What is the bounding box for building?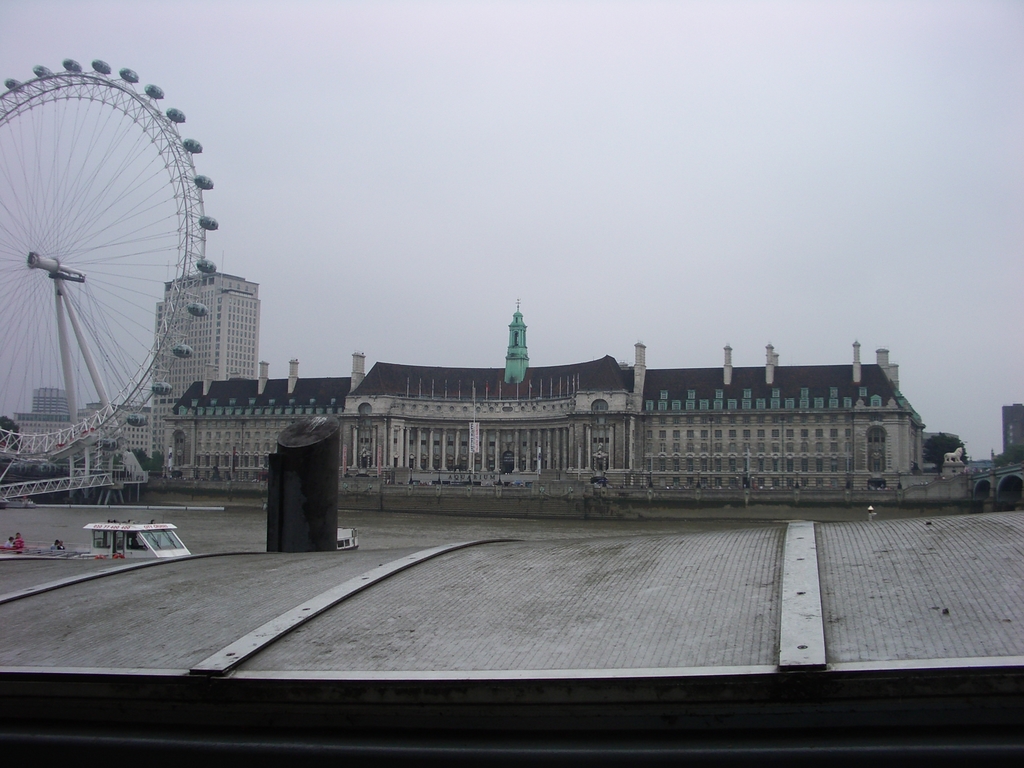
(147, 268, 262, 474).
